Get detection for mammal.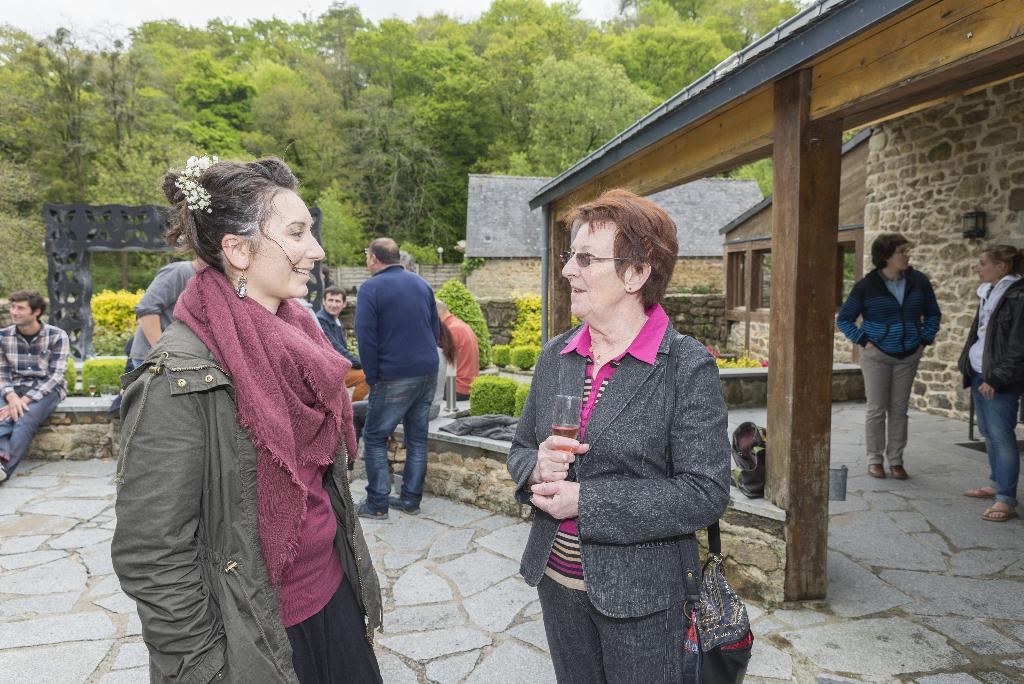
Detection: <box>391,250,419,272</box>.
